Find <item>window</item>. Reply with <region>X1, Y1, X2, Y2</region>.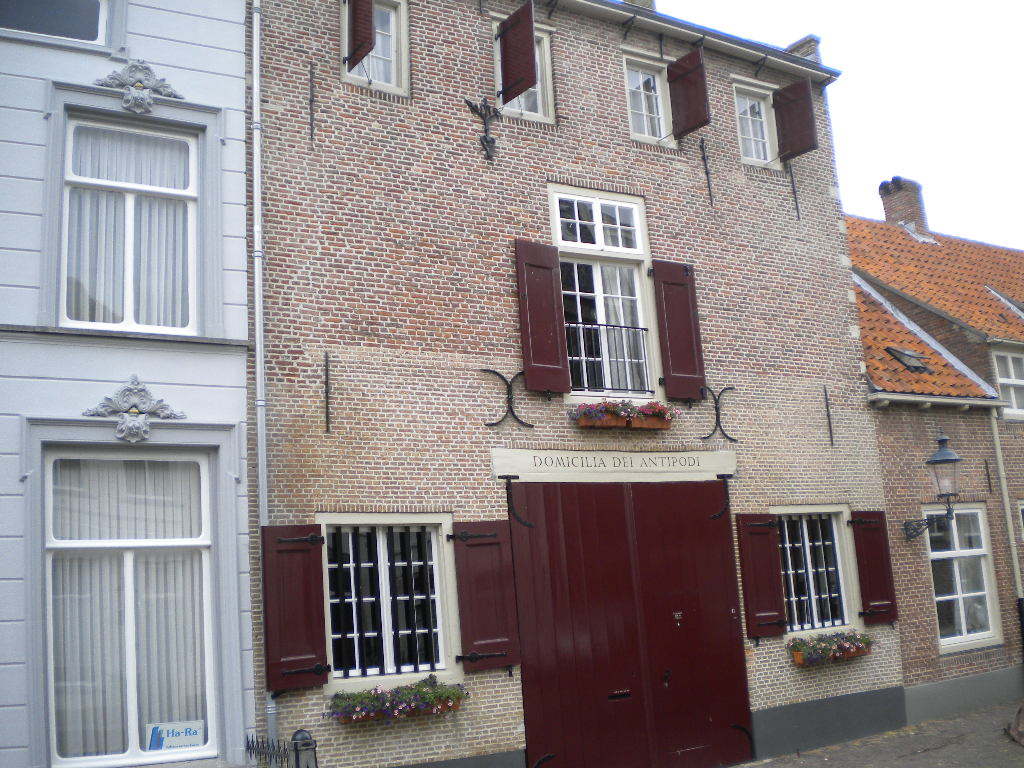
<region>498, 0, 559, 133</region>.
